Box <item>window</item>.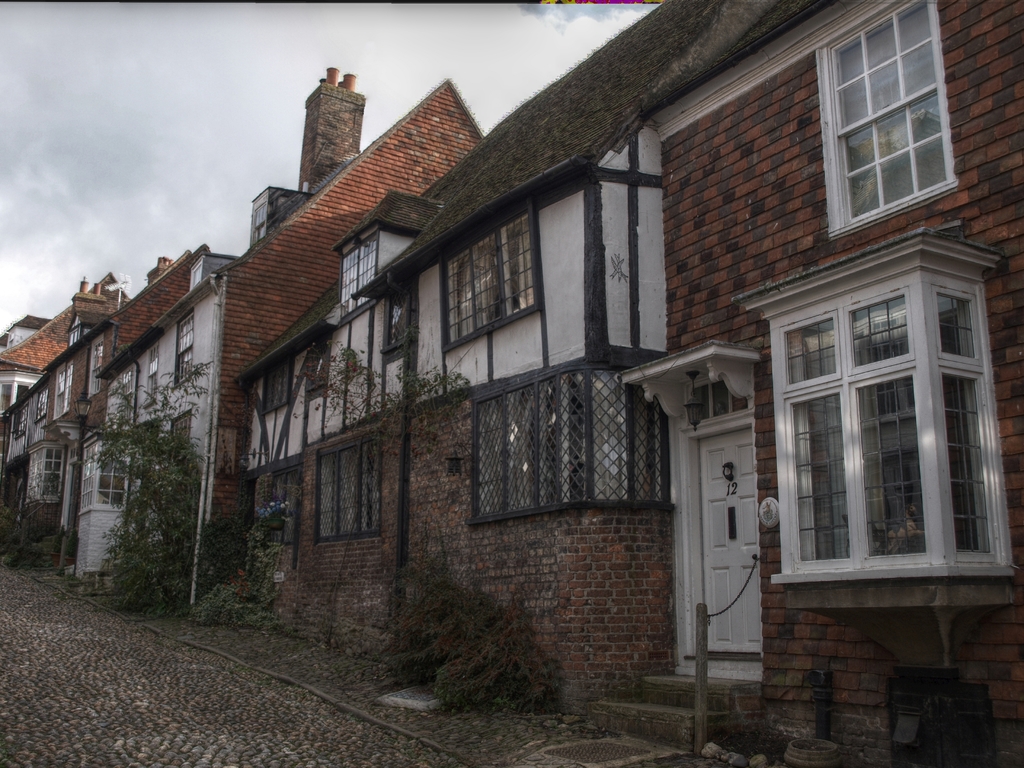
(263,353,293,415).
